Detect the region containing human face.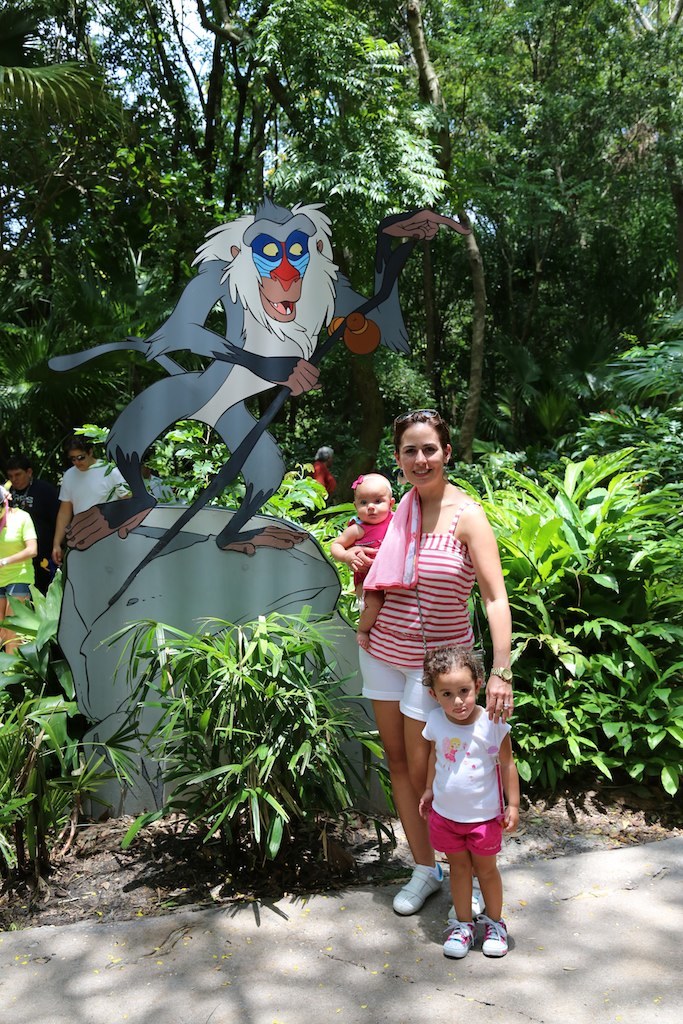
351 486 390 525.
